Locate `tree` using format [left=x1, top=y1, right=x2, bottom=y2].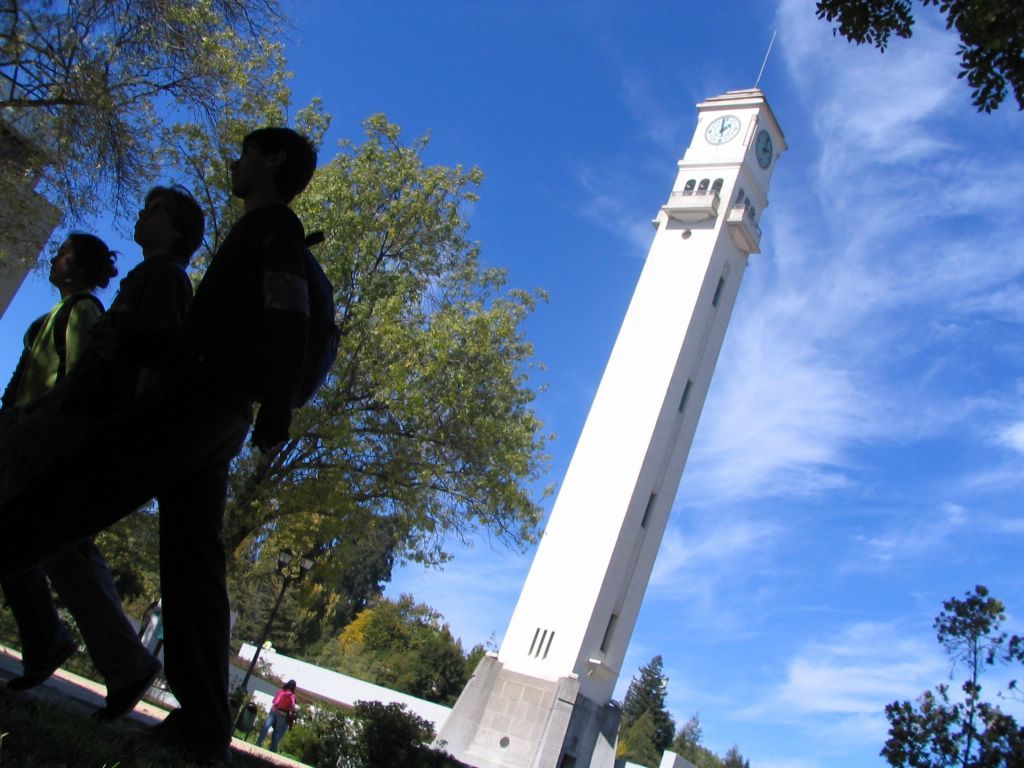
[left=884, top=579, right=1023, bottom=767].
